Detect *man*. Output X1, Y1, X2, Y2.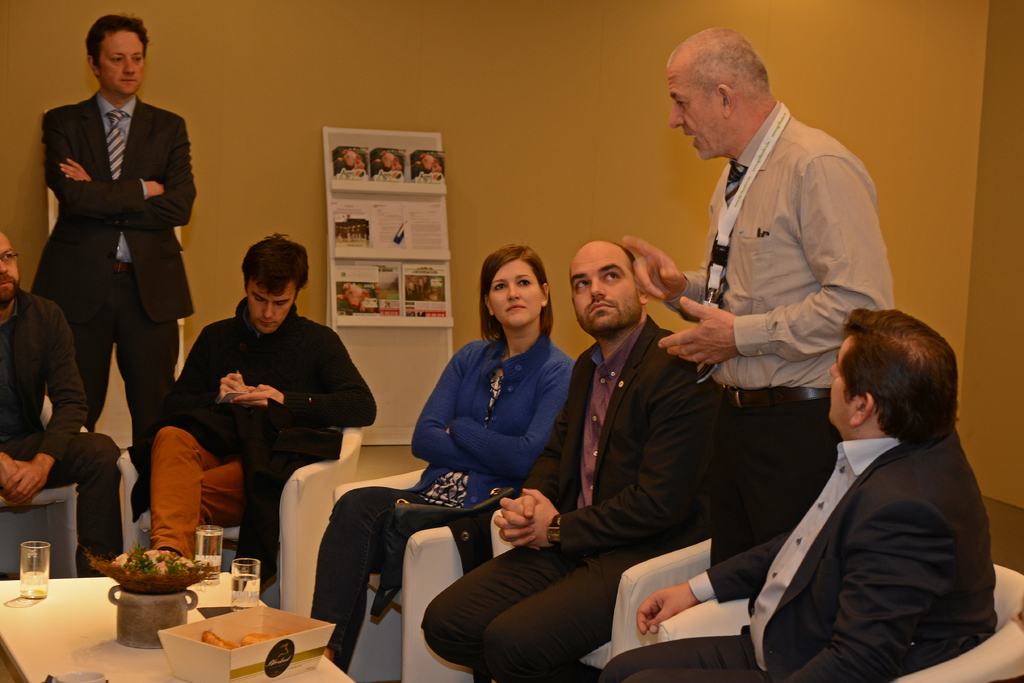
614, 31, 898, 565.
